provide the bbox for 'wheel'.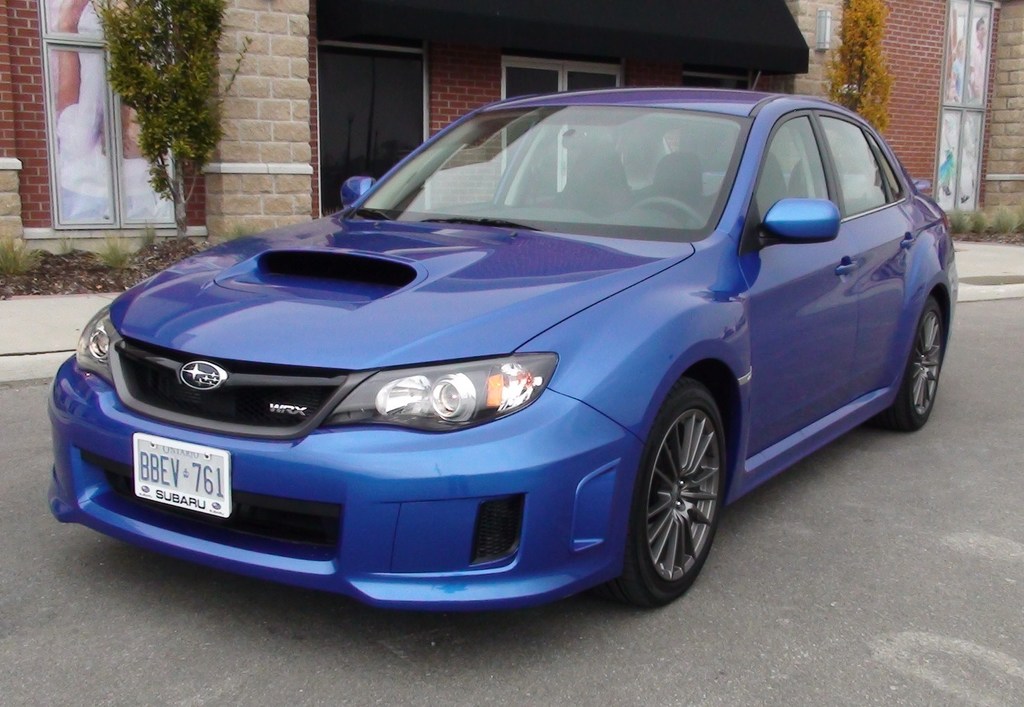
(x1=625, y1=383, x2=740, y2=602).
